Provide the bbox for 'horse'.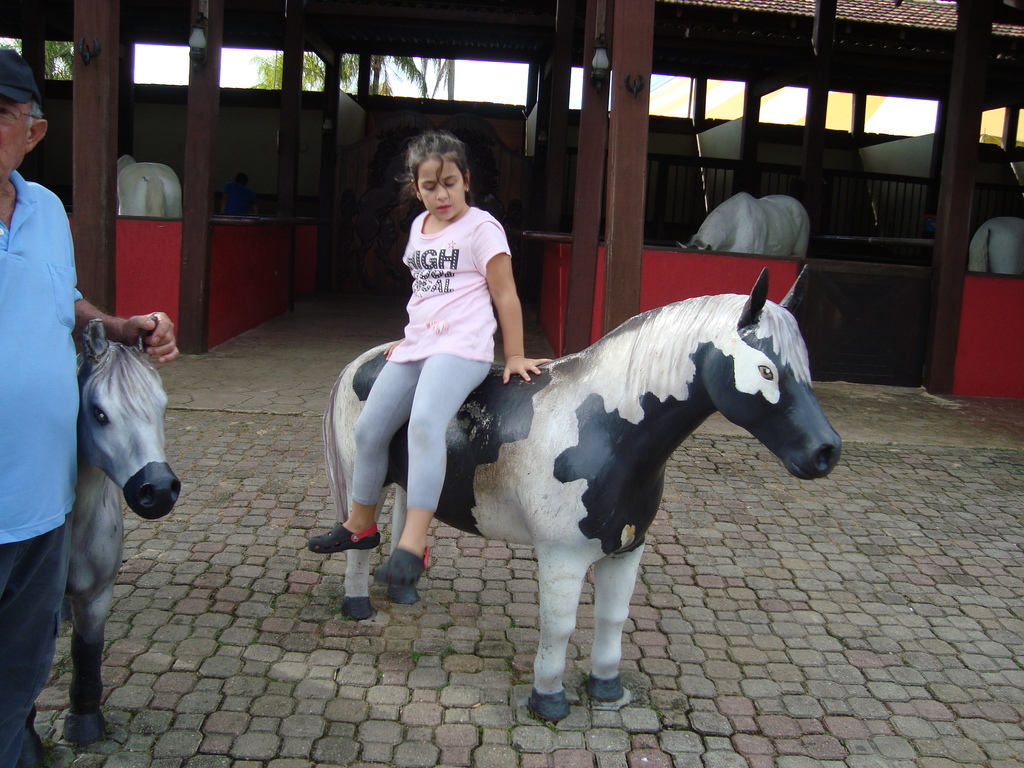
region(321, 261, 845, 725).
